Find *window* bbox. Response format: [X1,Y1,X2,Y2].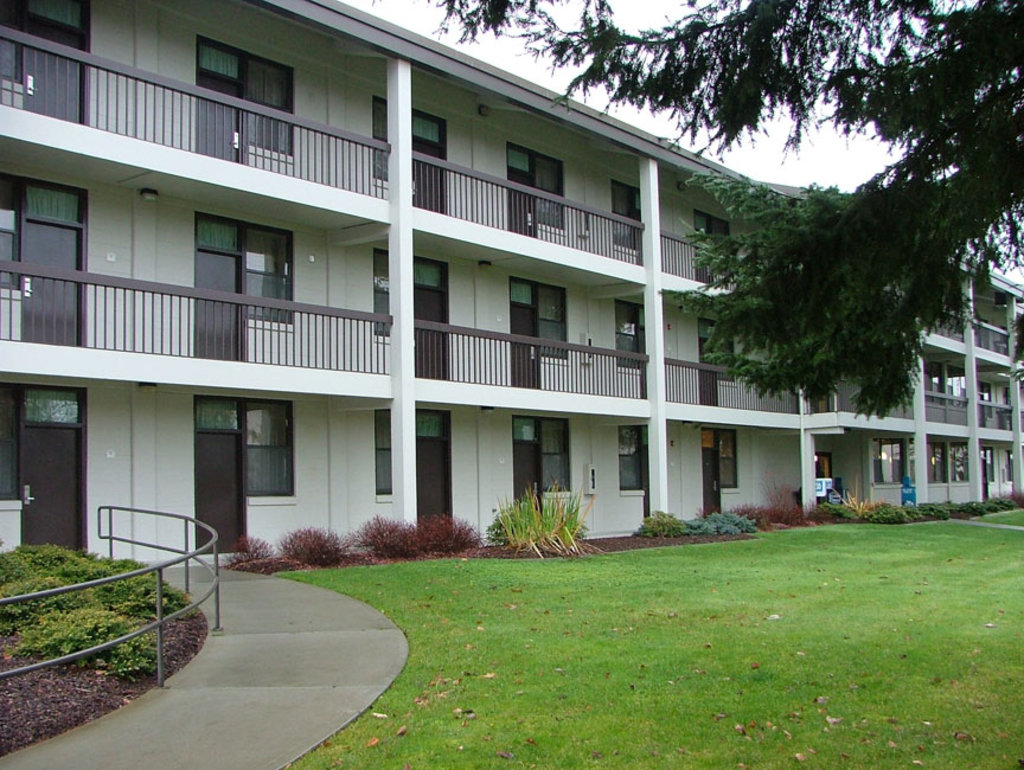
[0,392,17,500].
